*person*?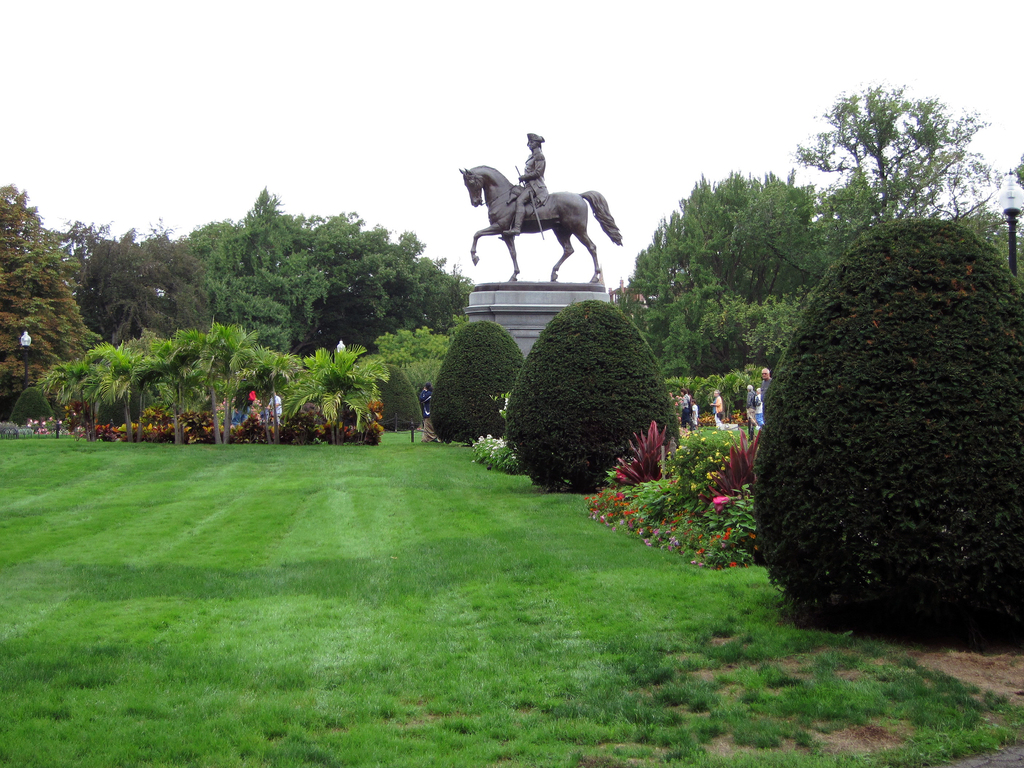
l=747, t=387, r=757, b=428
